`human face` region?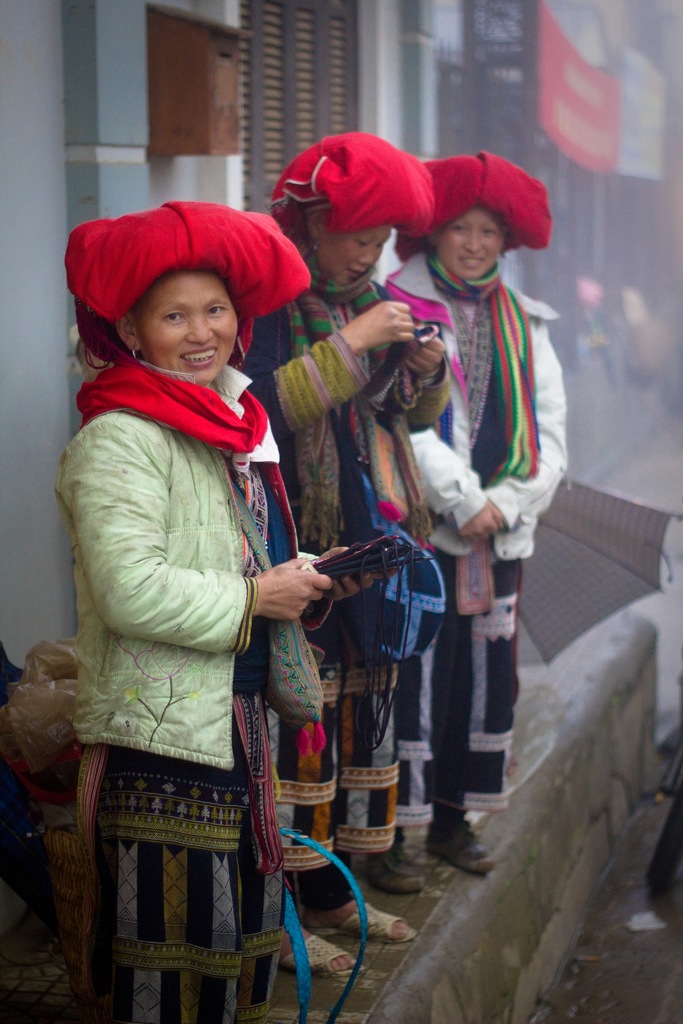
rect(430, 211, 513, 291)
